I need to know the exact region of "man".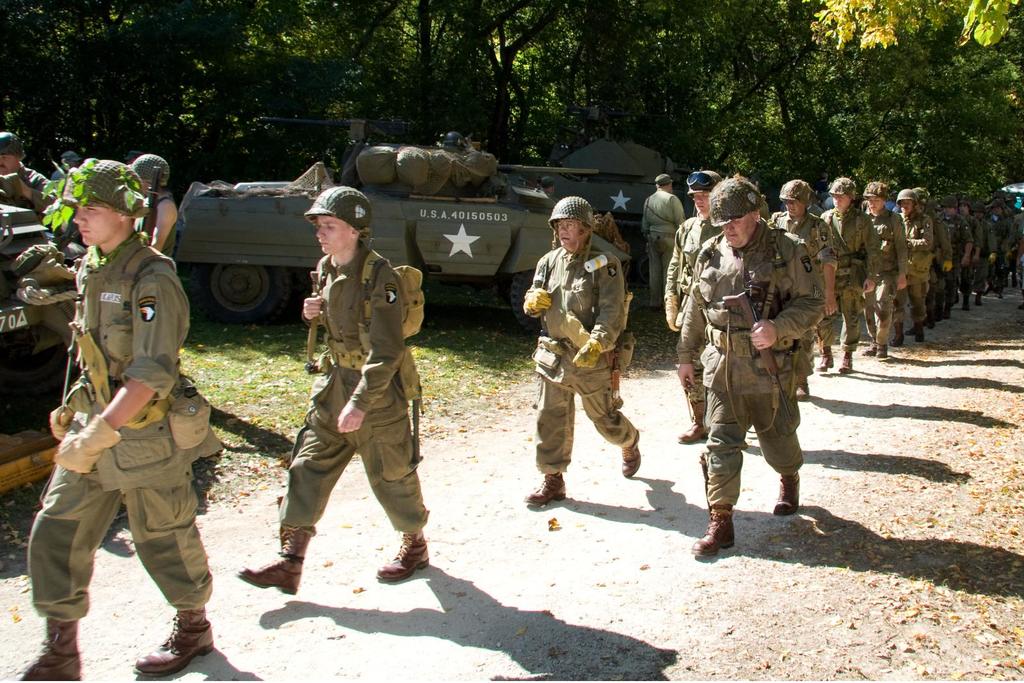
Region: 815:175:876:379.
